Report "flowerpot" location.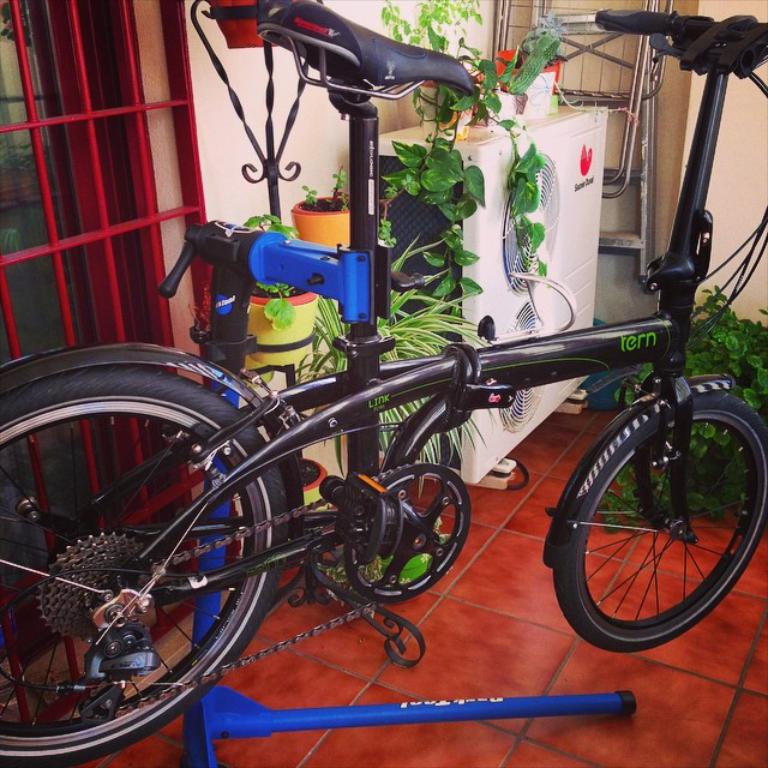
Report: (298, 450, 328, 508).
